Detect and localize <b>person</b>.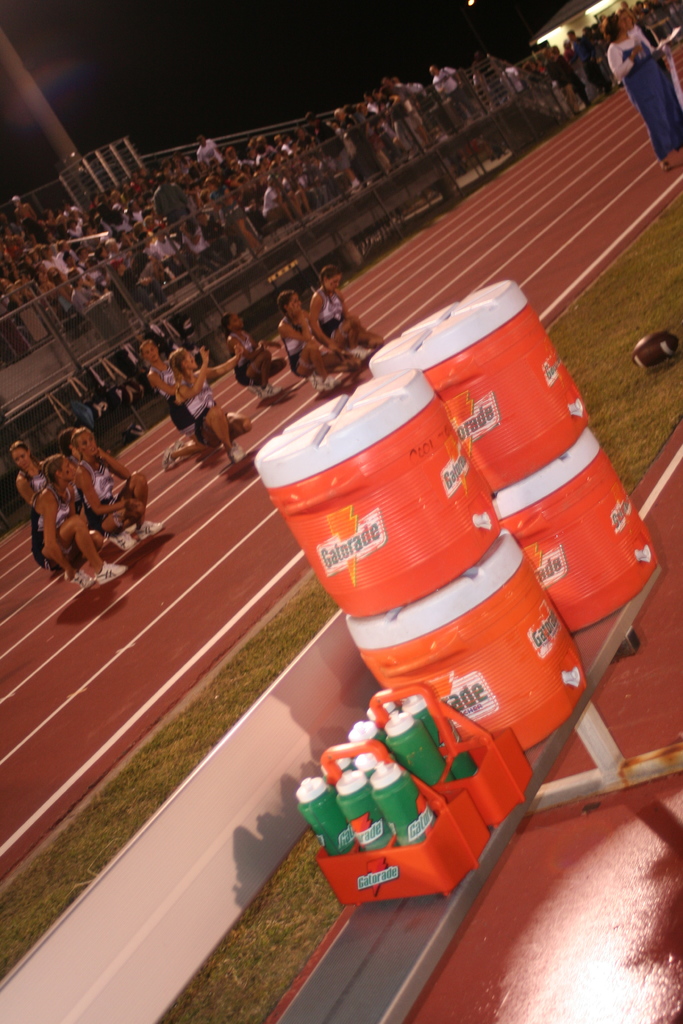
Localized at bbox=(322, 262, 383, 364).
